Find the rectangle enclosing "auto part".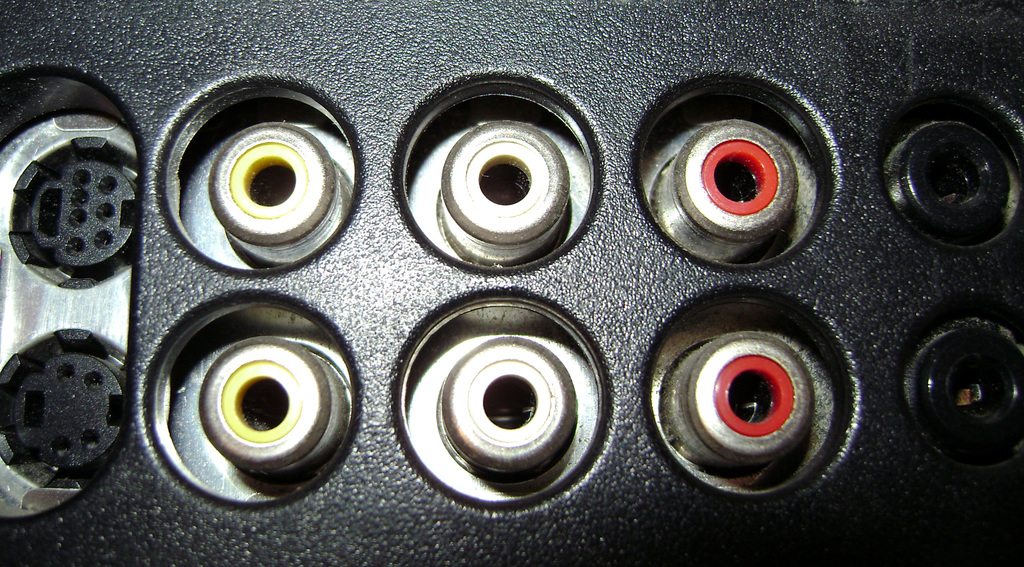
8,139,154,275.
